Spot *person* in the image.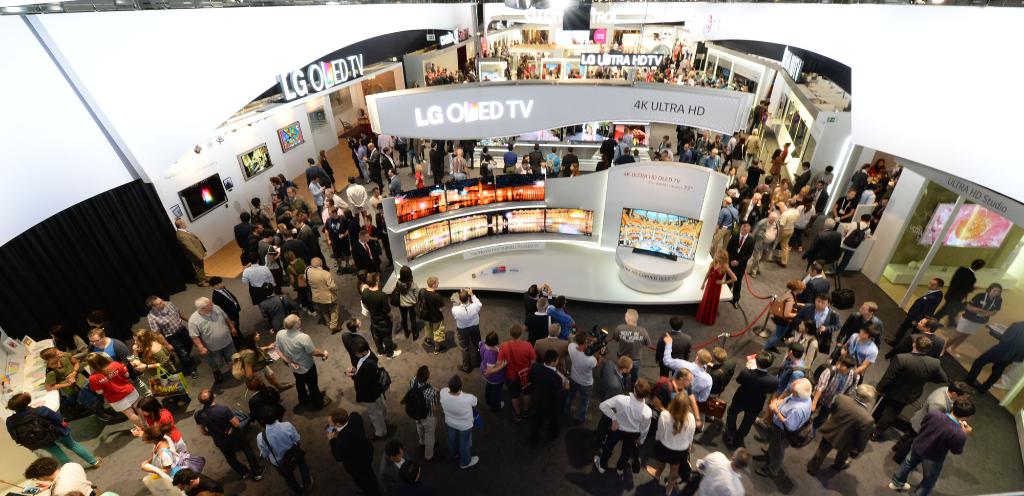
*person* found at left=22, top=455, right=93, bottom=495.
